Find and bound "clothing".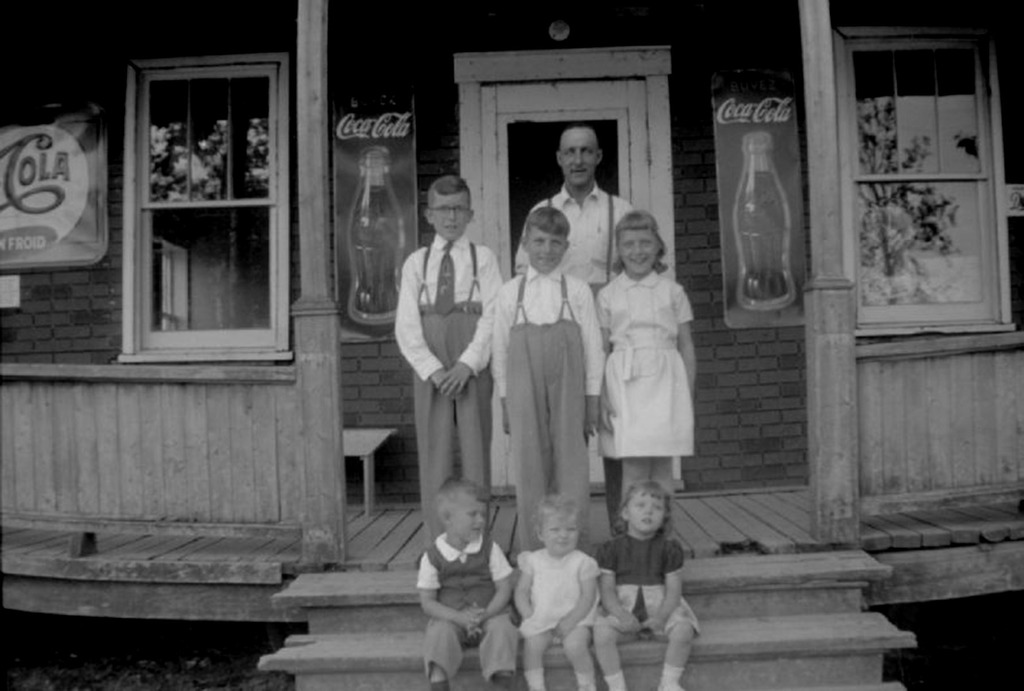
Bound: bbox=[391, 230, 506, 536].
